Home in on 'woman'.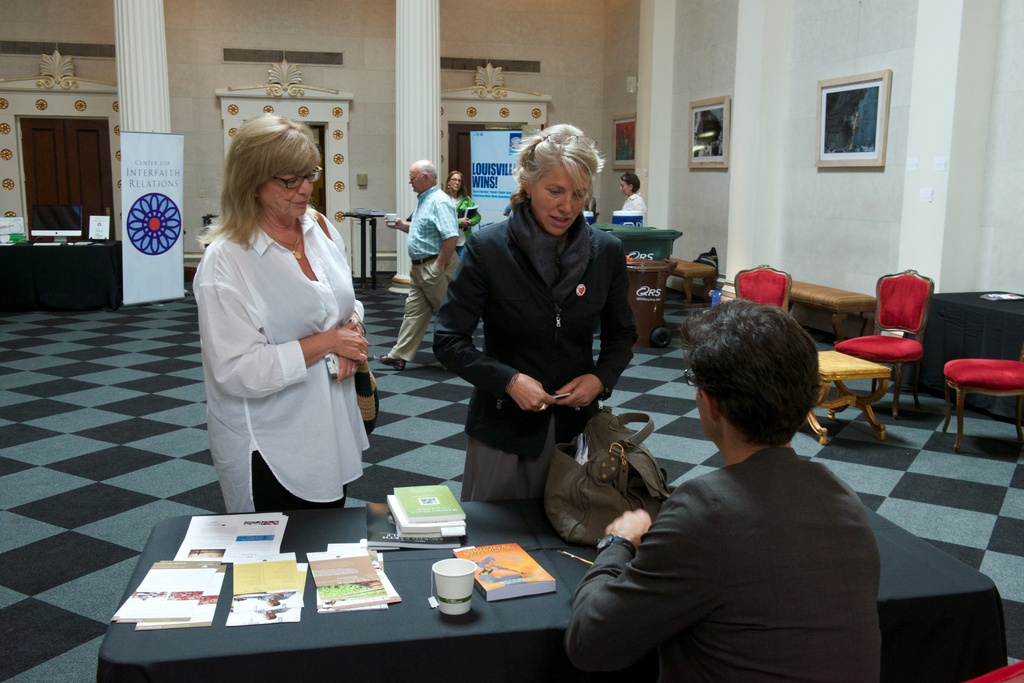
Homed in at locate(185, 112, 374, 552).
